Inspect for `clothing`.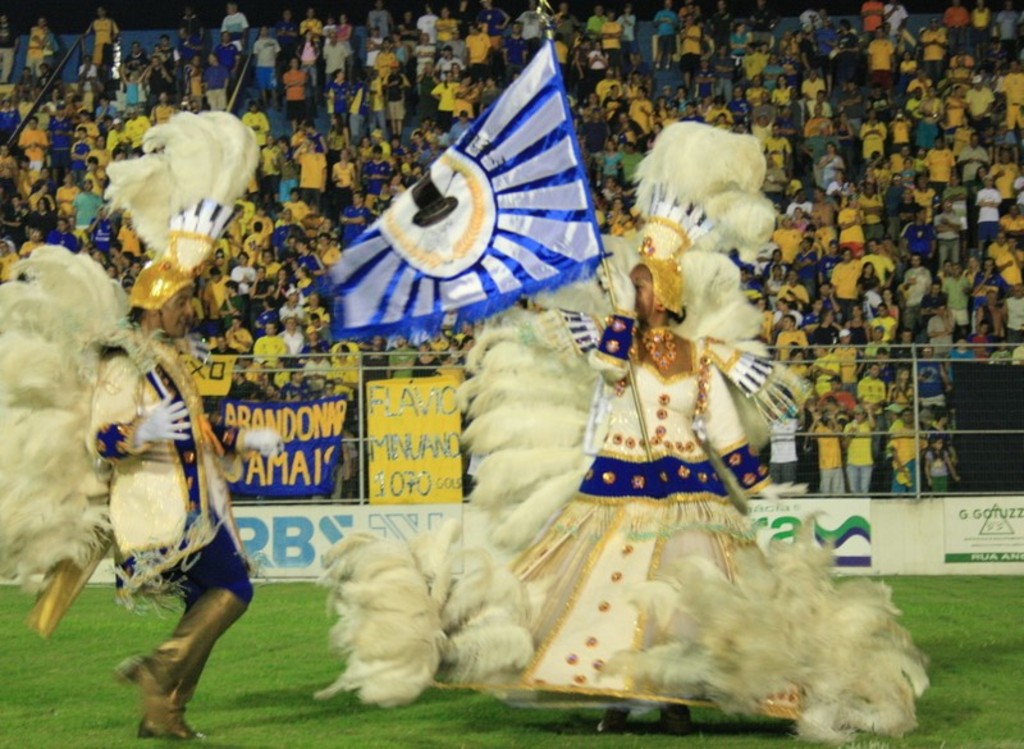
Inspection: bbox=[485, 13, 506, 37].
